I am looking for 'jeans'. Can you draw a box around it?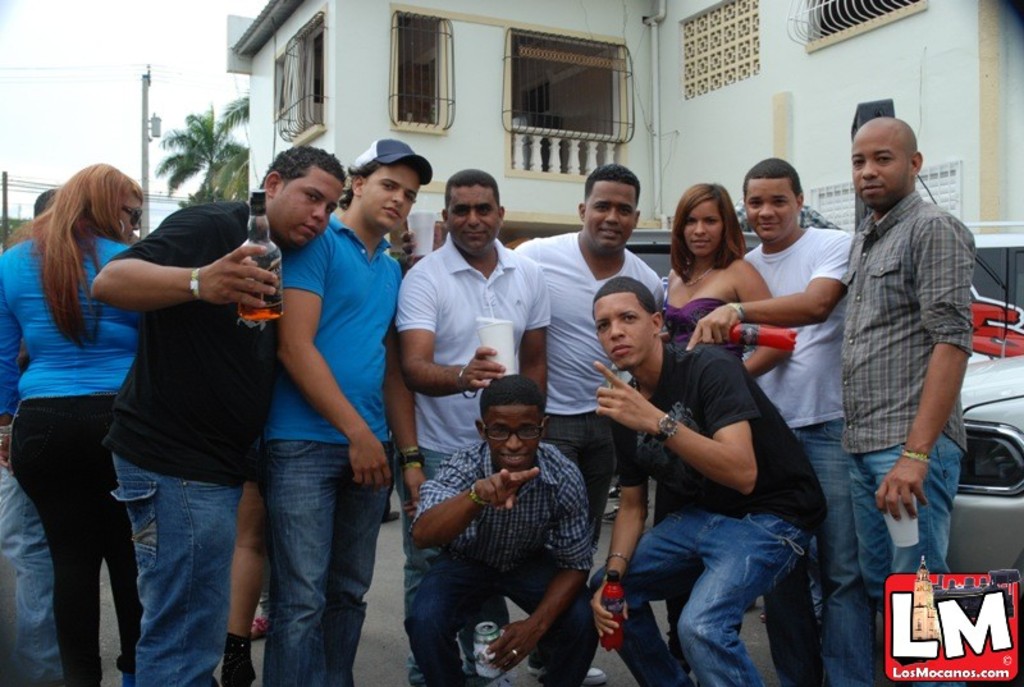
Sure, the bounding box is <region>0, 461, 55, 686</region>.
